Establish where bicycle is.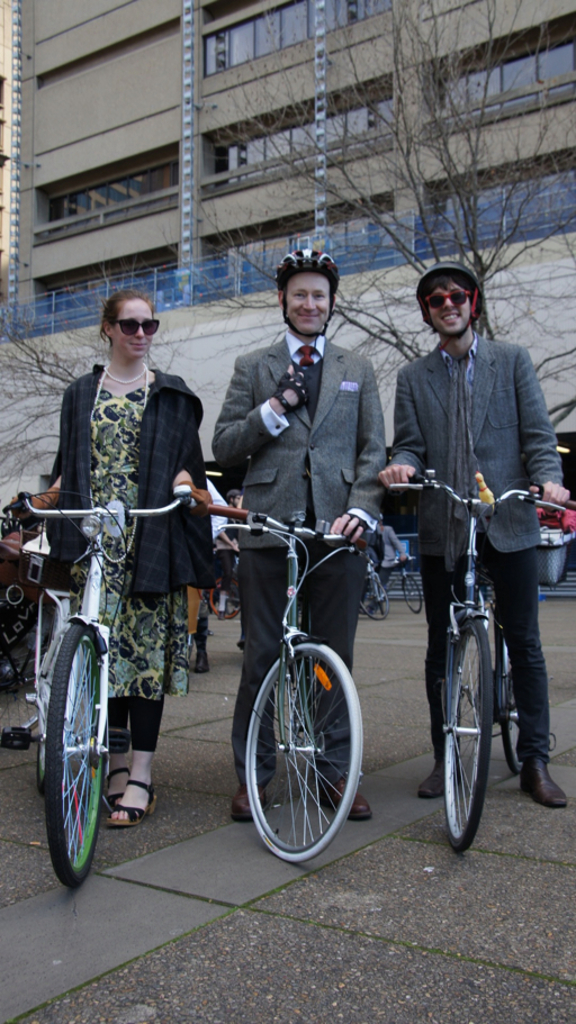
Established at (x1=376, y1=464, x2=565, y2=858).
